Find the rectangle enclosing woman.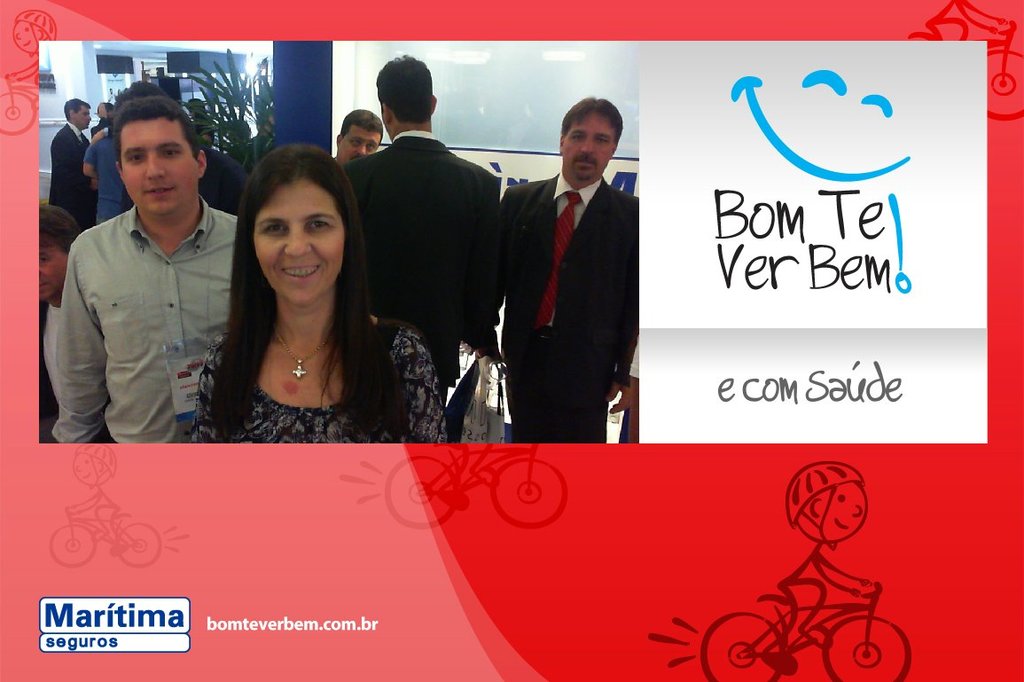
Rect(171, 143, 432, 450).
